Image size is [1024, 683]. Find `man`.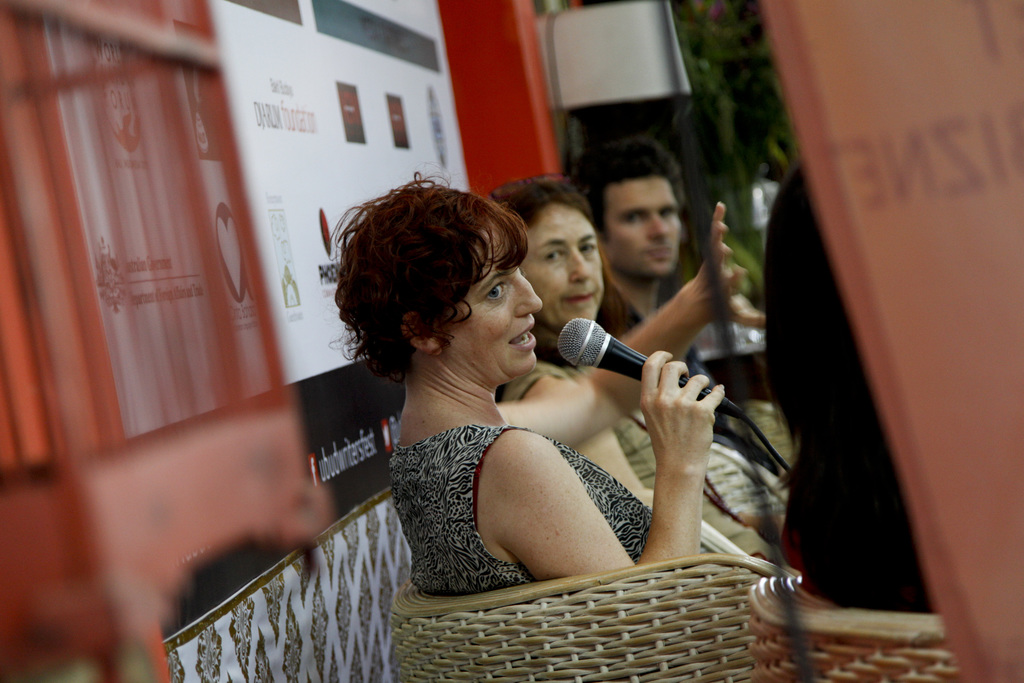
557, 153, 776, 461.
